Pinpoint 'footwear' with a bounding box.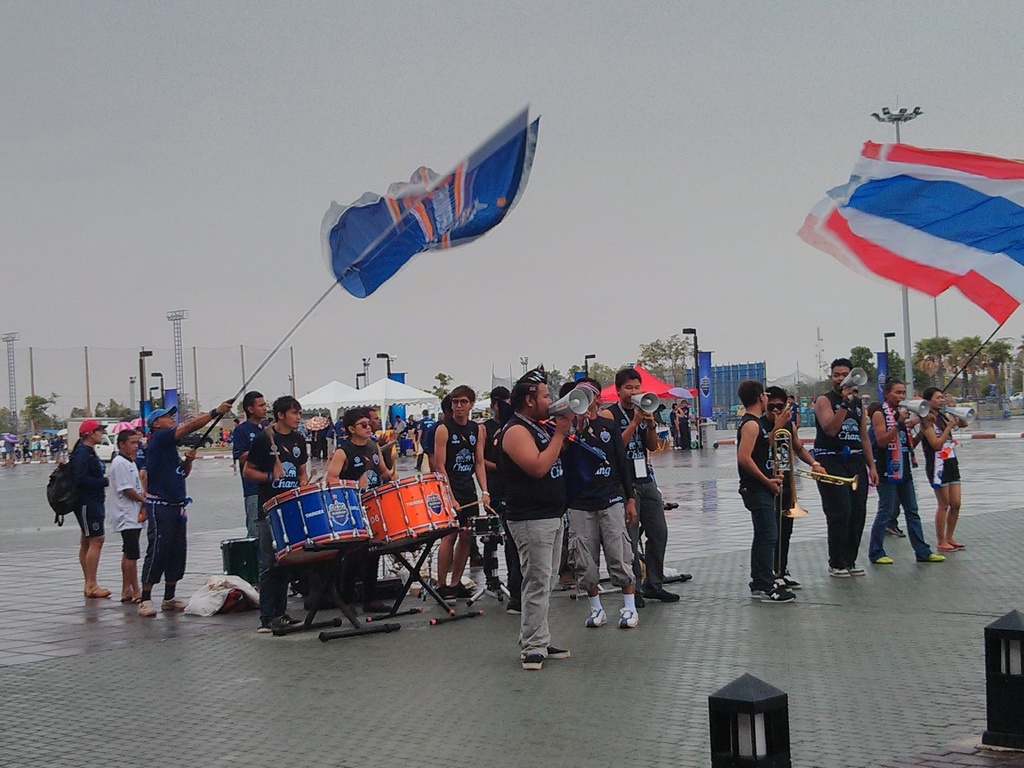
rect(550, 643, 578, 662).
